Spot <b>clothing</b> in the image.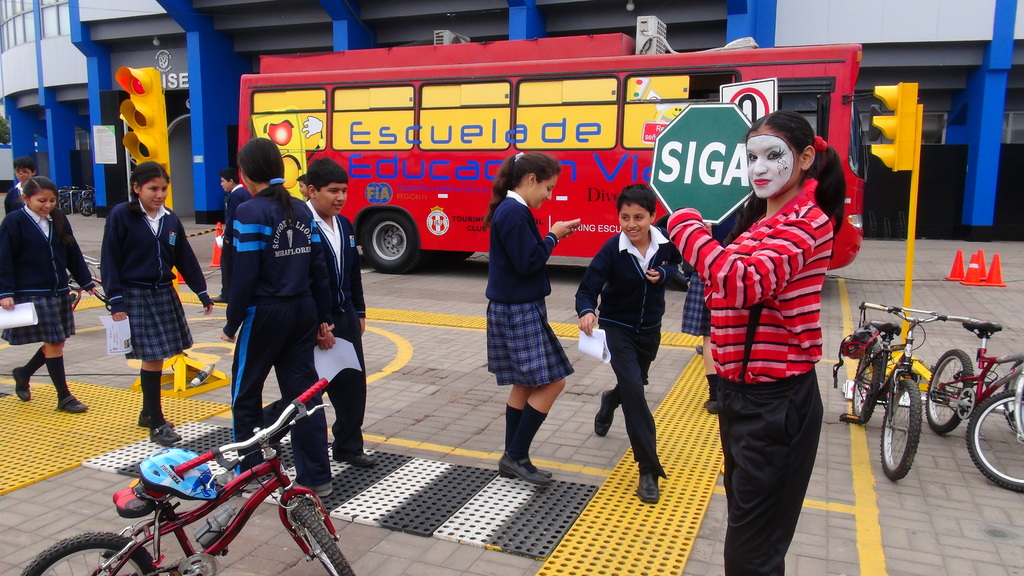
<b>clothing</b> found at region(682, 274, 710, 337).
